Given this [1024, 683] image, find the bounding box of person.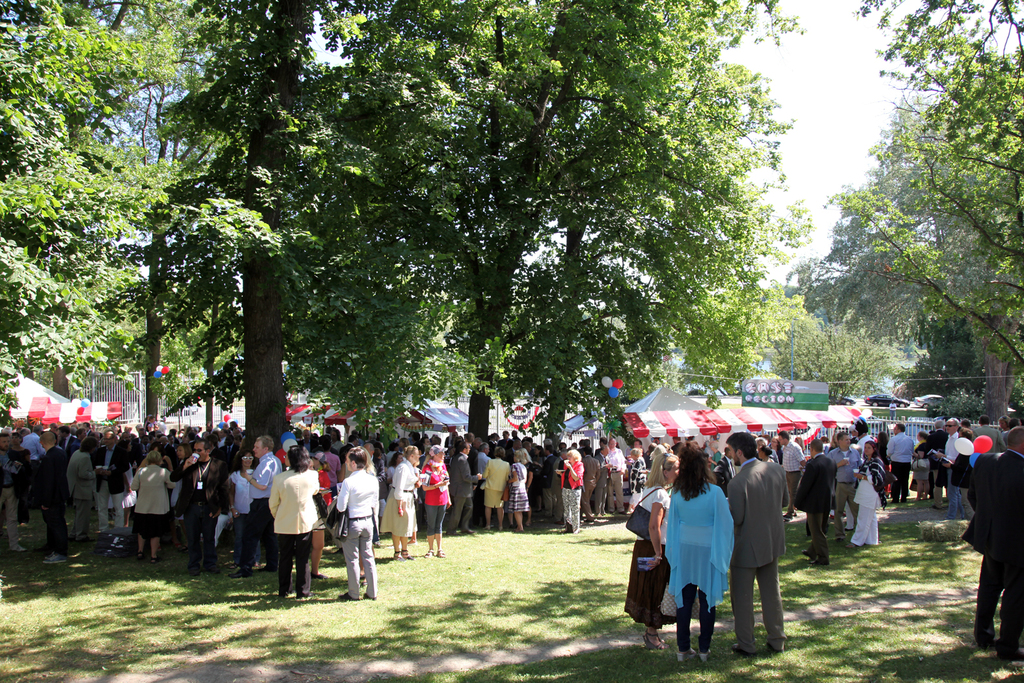
left=580, top=441, right=595, bottom=455.
